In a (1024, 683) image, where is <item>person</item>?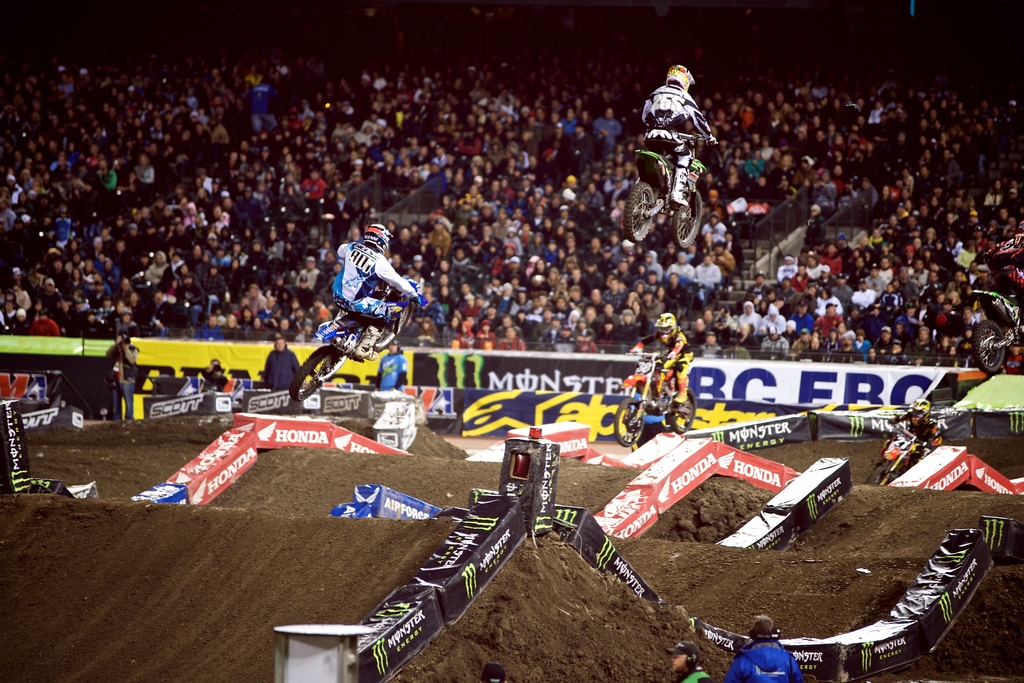
(left=634, top=64, right=718, bottom=202).
